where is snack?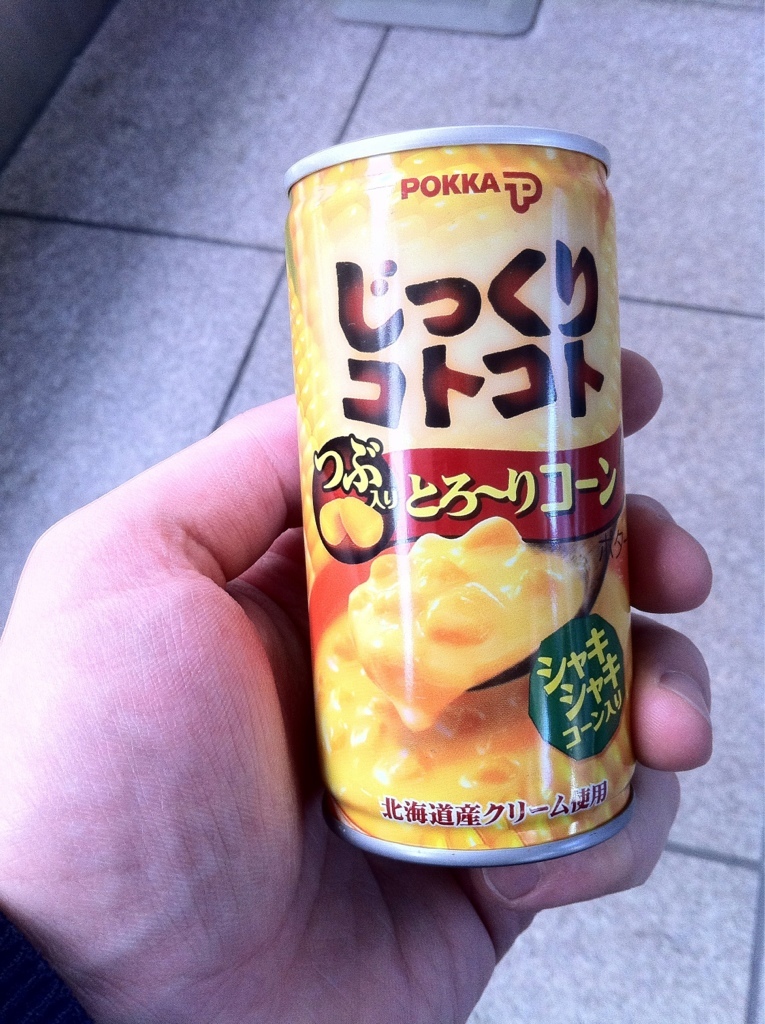
BBox(295, 123, 650, 882).
